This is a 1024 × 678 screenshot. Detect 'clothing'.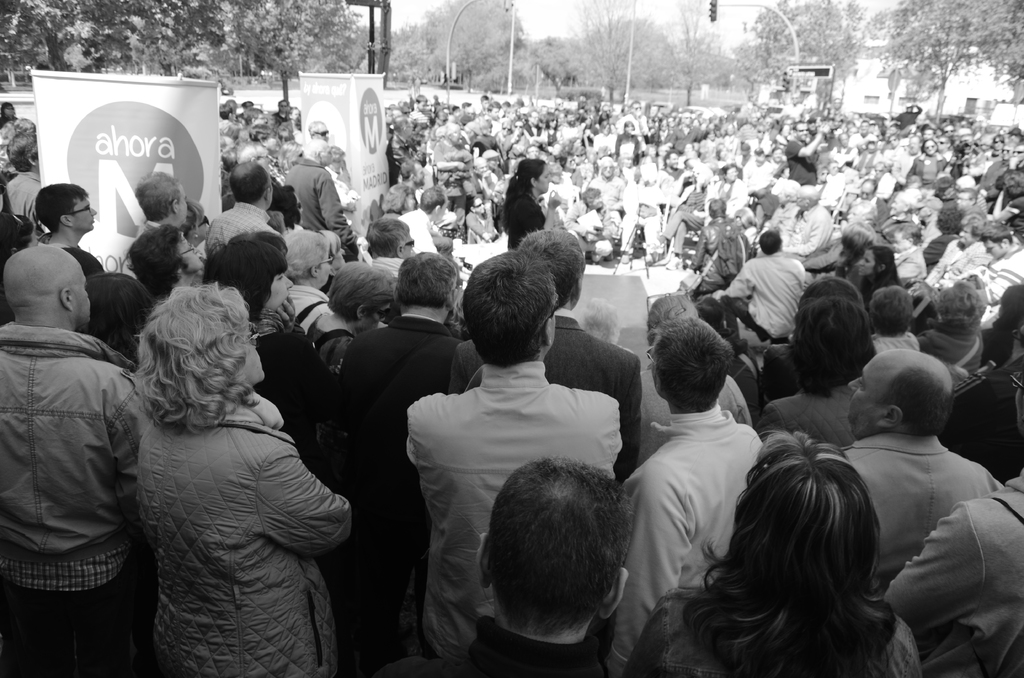
x1=285 y1=231 x2=340 y2=286.
